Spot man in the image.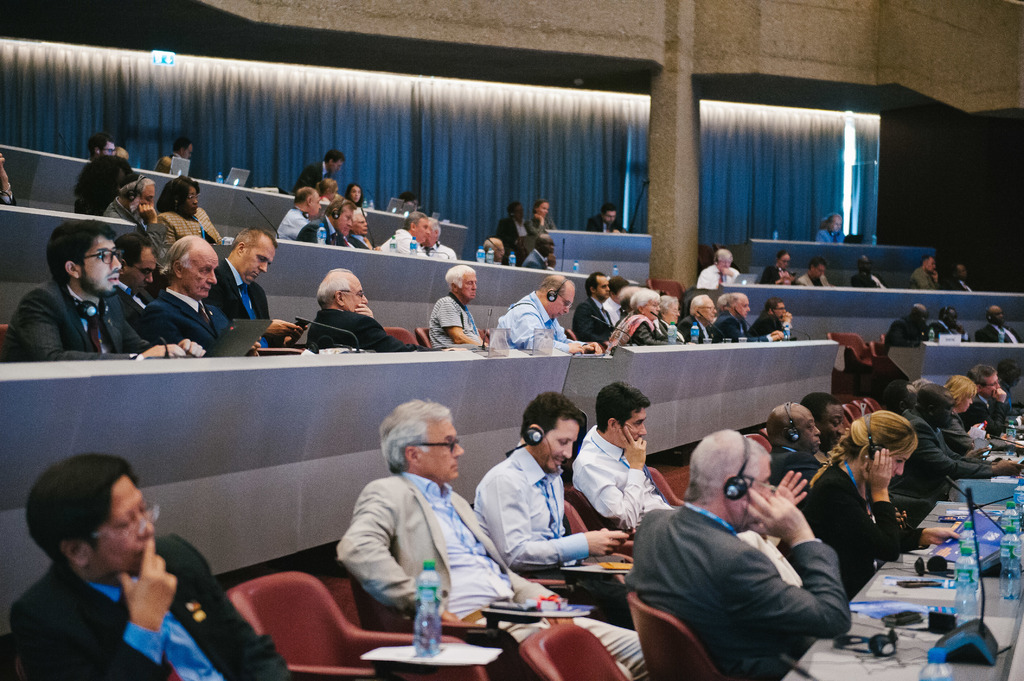
man found at [left=564, top=373, right=675, bottom=542].
